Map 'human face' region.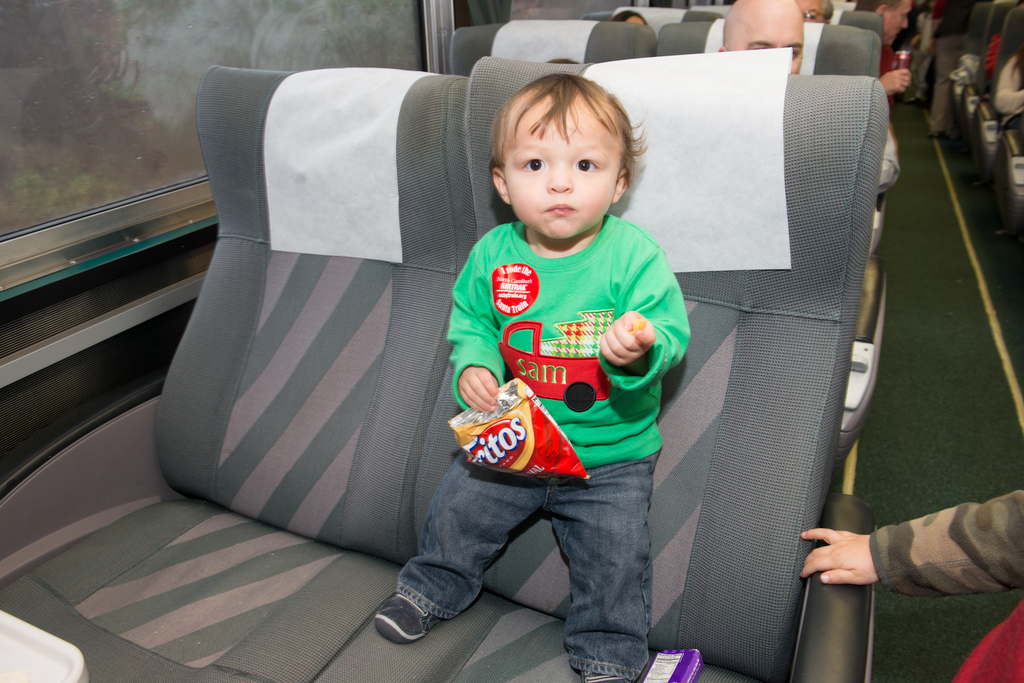
Mapped to detection(506, 99, 615, 235).
